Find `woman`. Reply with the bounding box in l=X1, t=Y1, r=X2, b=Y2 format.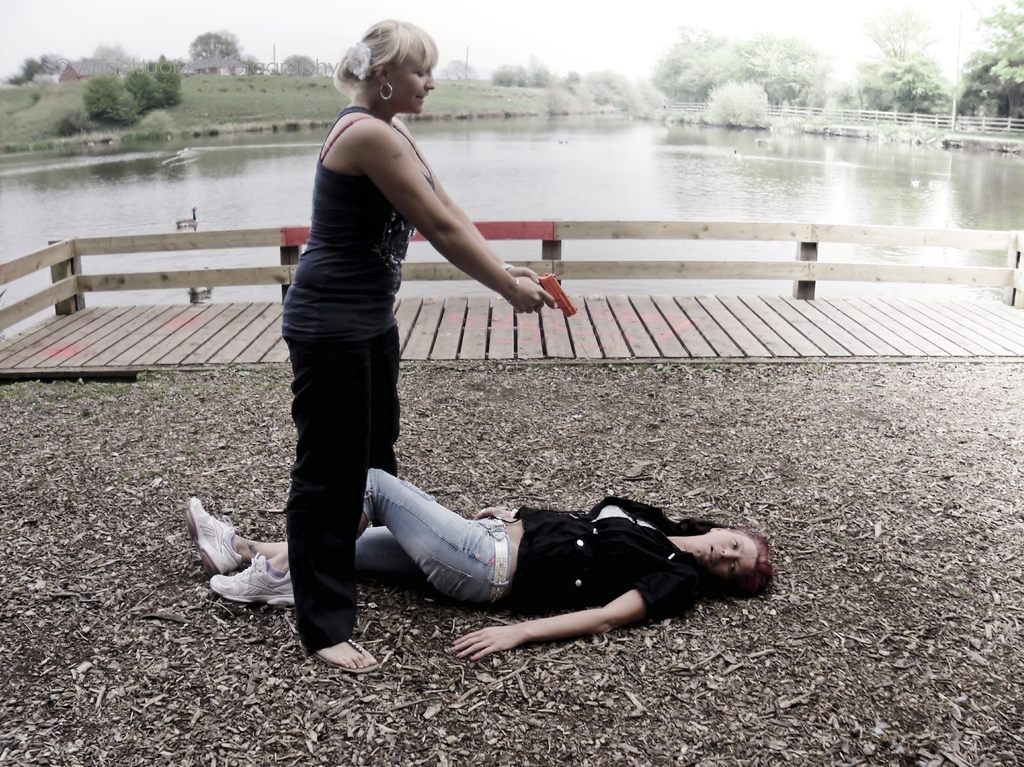
l=191, t=470, r=772, b=663.
